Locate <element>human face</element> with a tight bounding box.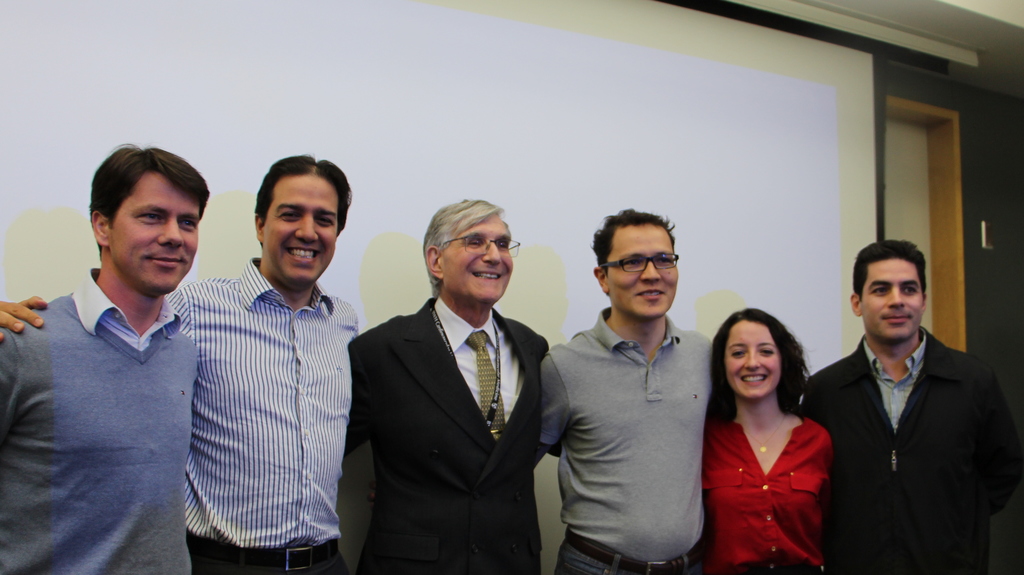
bbox=[725, 324, 783, 403].
